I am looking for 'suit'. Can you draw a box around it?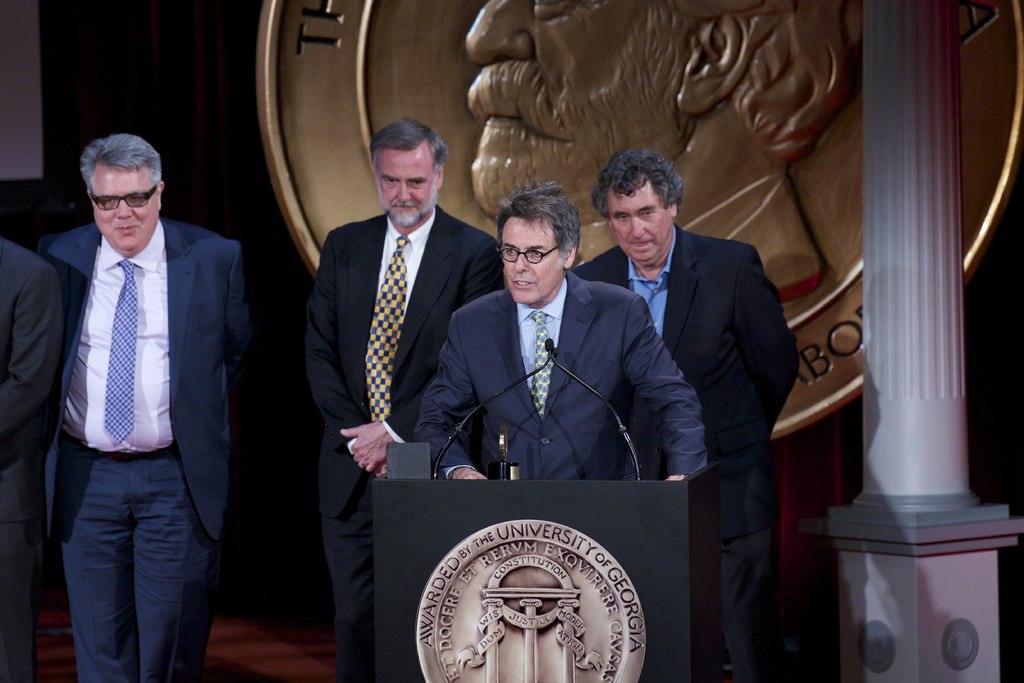
Sure, the bounding box is [x1=38, y1=219, x2=244, y2=682].
